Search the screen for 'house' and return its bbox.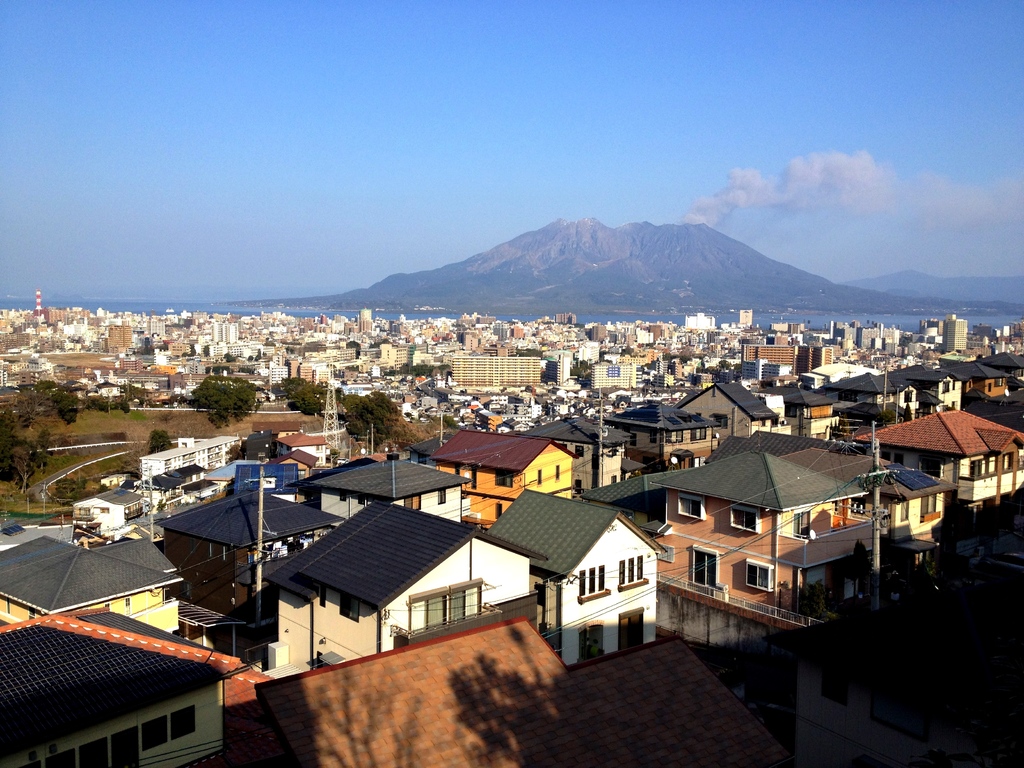
Found: region(762, 384, 836, 433).
